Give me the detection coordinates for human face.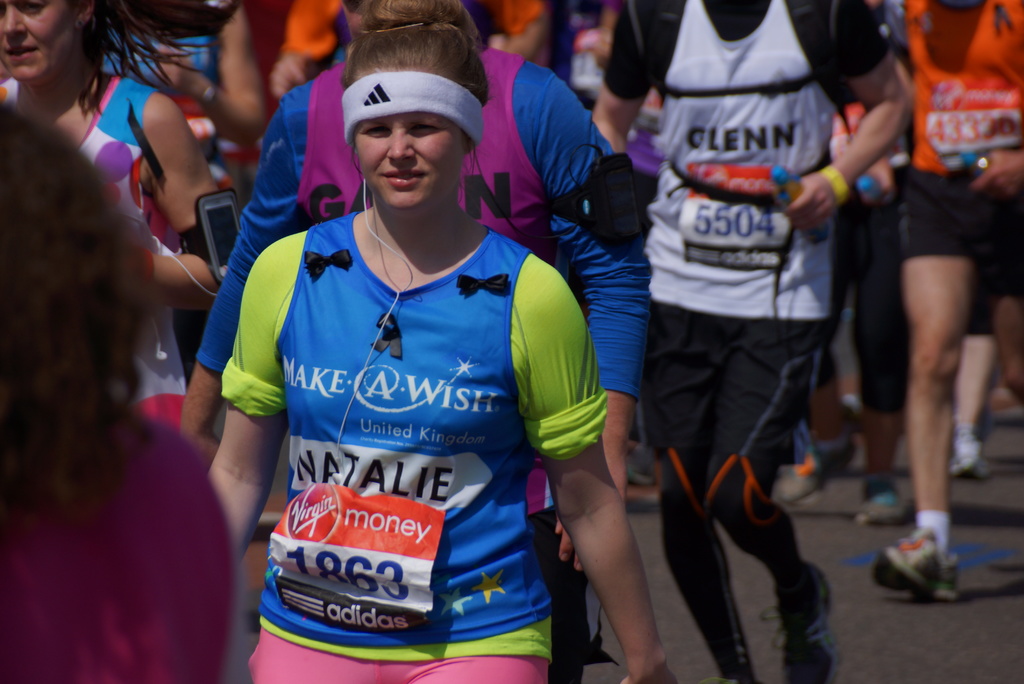
x1=0, y1=0, x2=76, y2=77.
